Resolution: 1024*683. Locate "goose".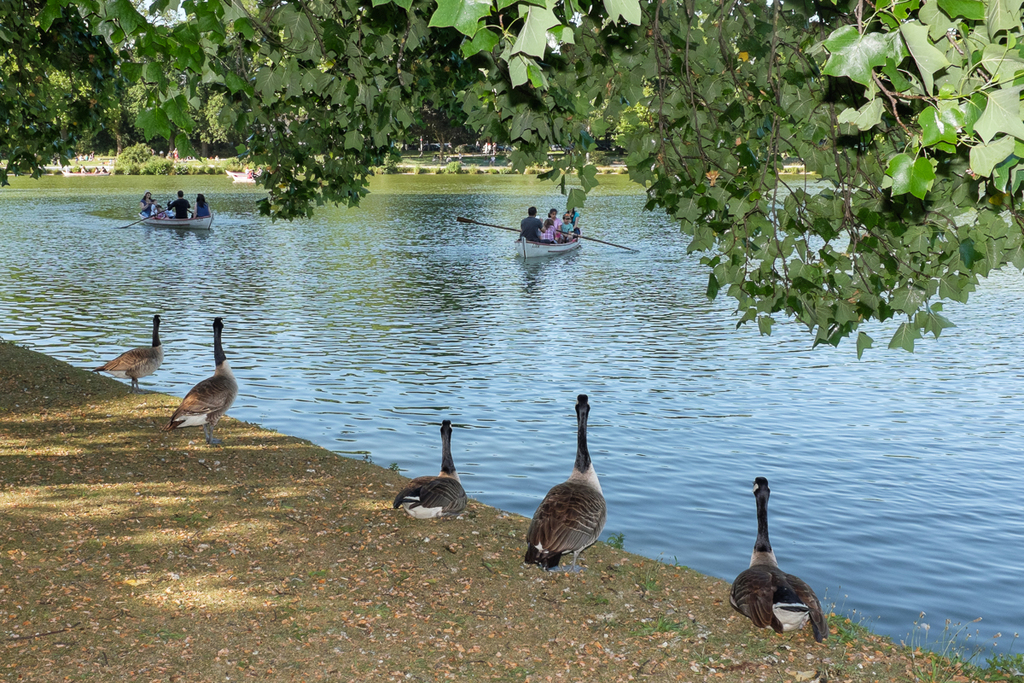
detection(90, 313, 162, 392).
